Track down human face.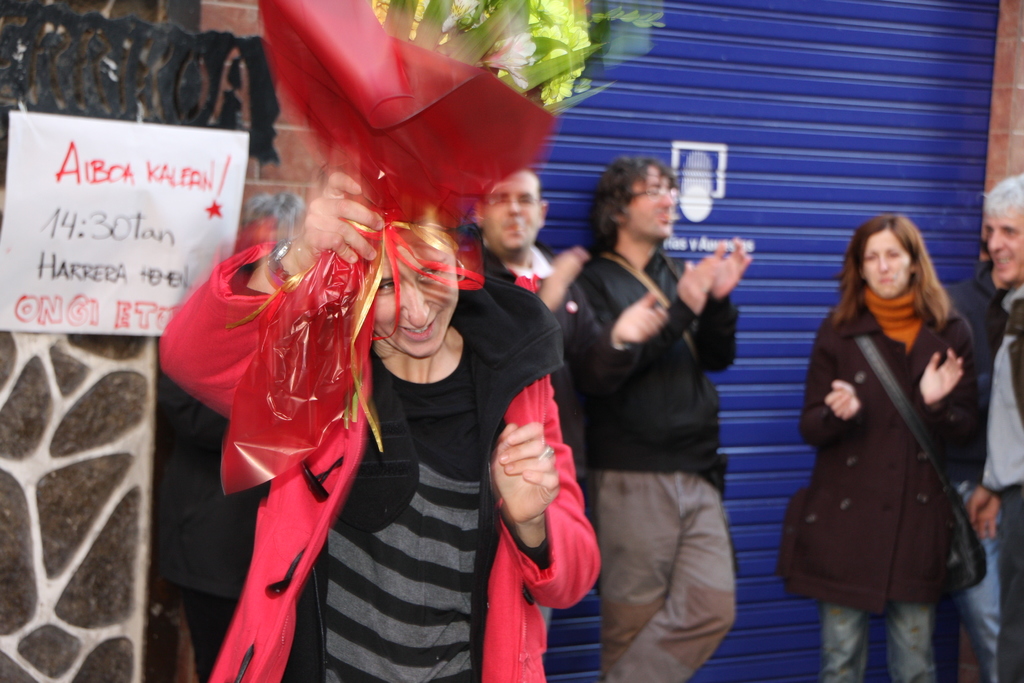
Tracked to 375 231 451 358.
